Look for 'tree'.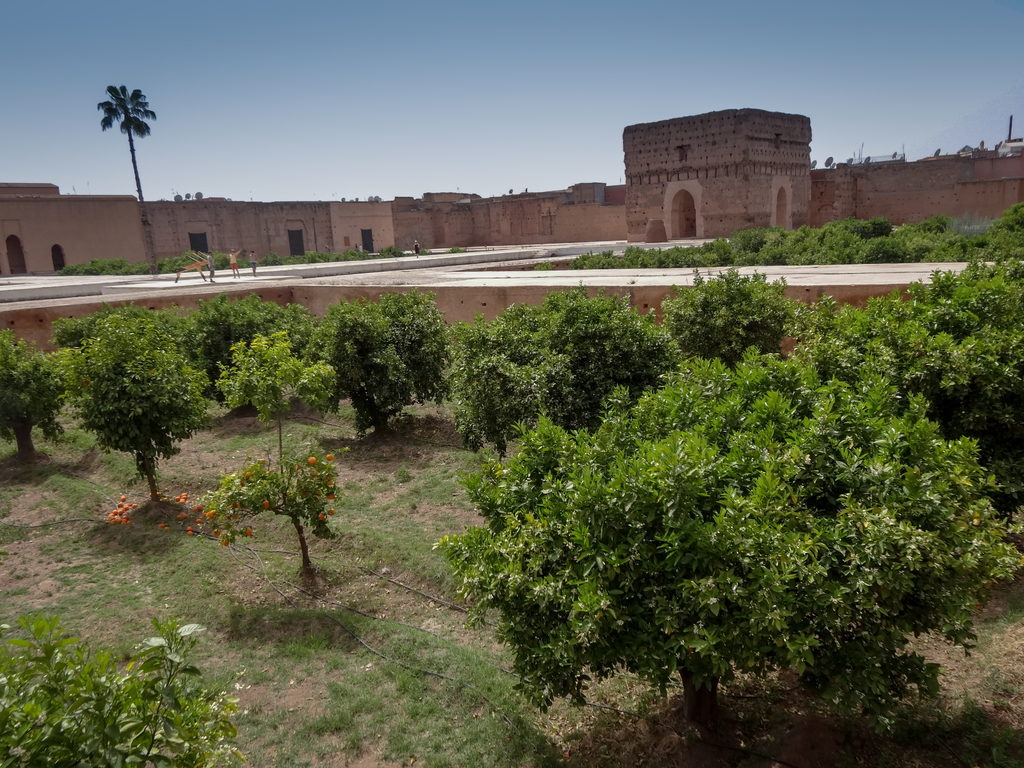
Found: bbox=(91, 83, 158, 203).
